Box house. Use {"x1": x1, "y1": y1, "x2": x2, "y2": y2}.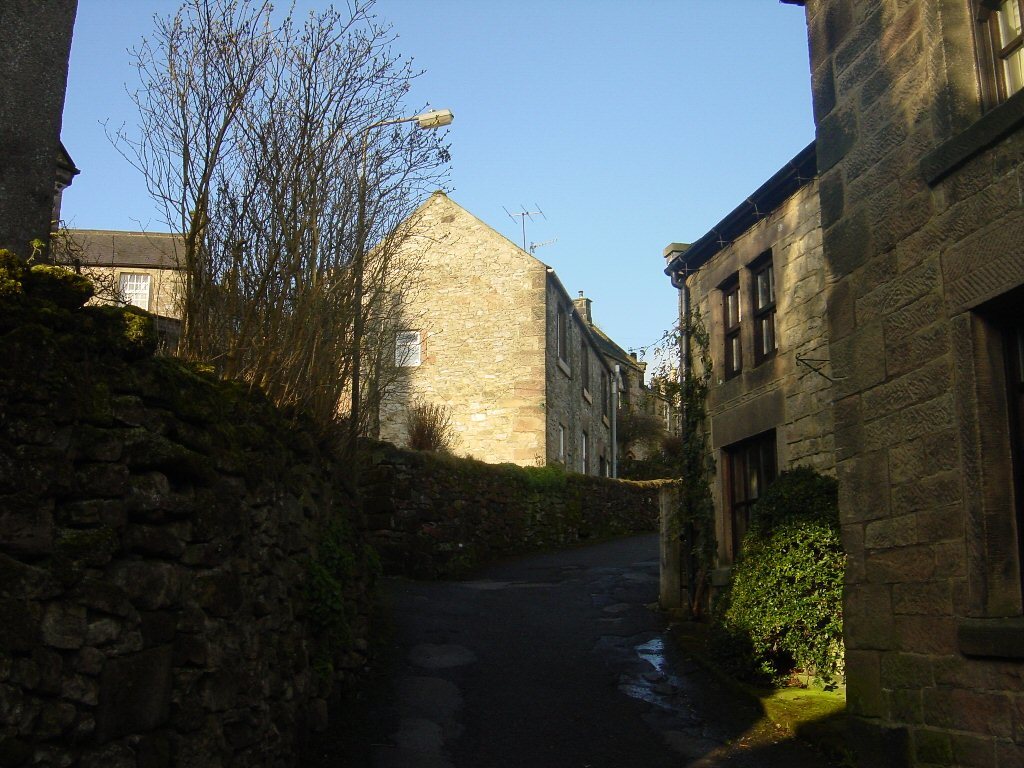
{"x1": 0, "y1": 0, "x2": 84, "y2": 282}.
